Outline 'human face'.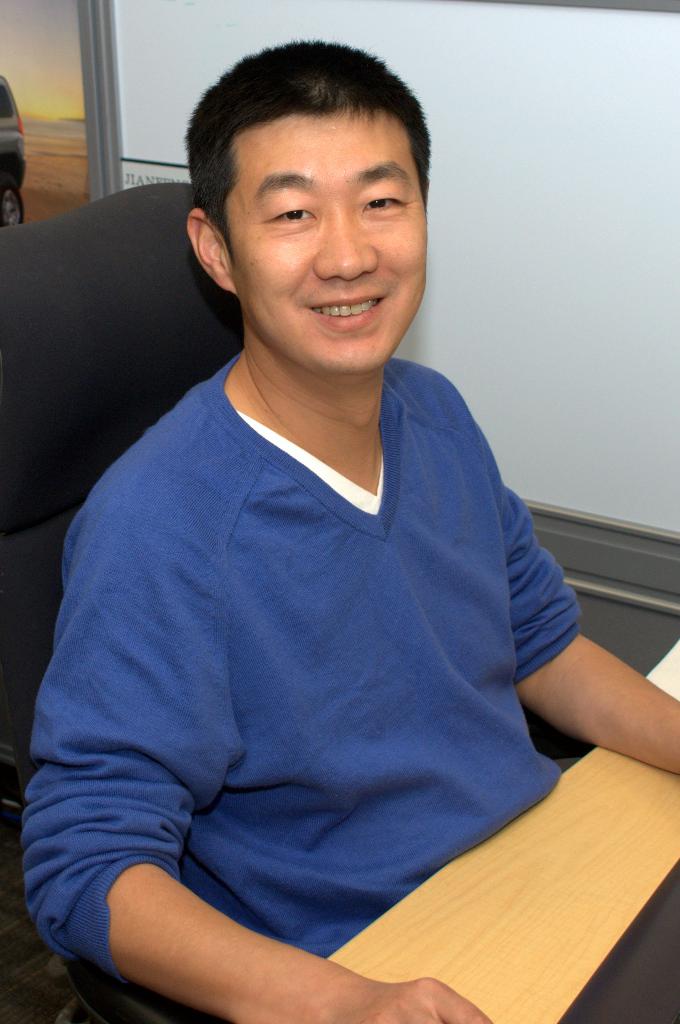
Outline: x1=225, y1=109, x2=428, y2=374.
